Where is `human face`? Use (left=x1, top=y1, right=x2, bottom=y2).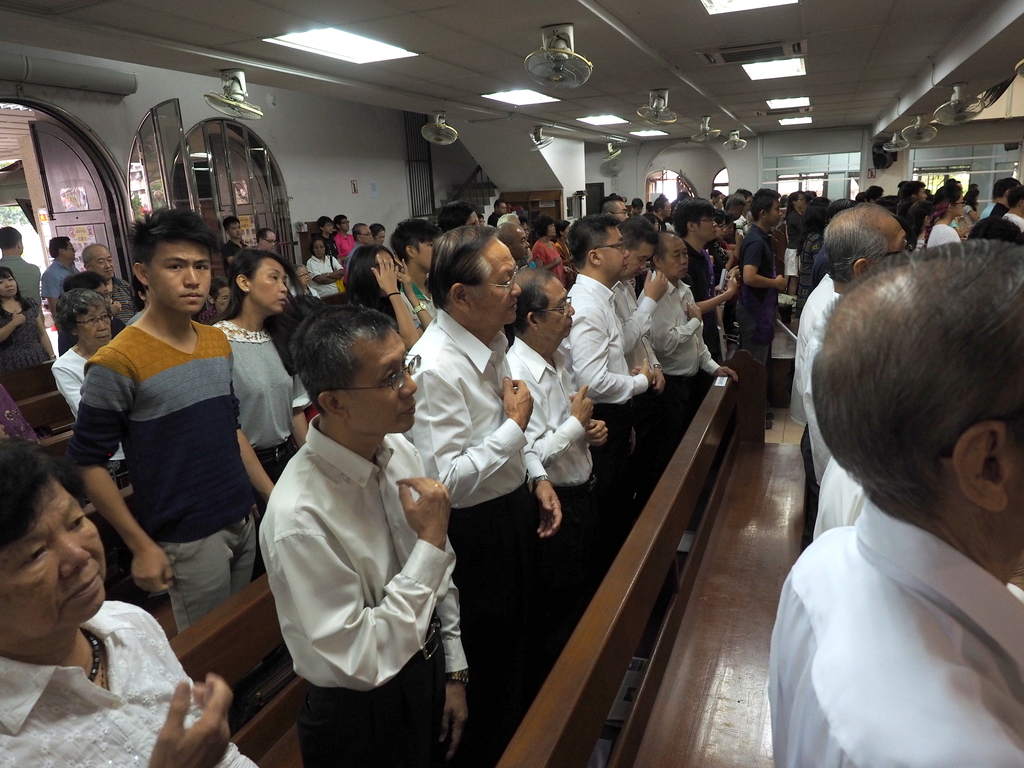
(left=467, top=238, right=526, bottom=323).
